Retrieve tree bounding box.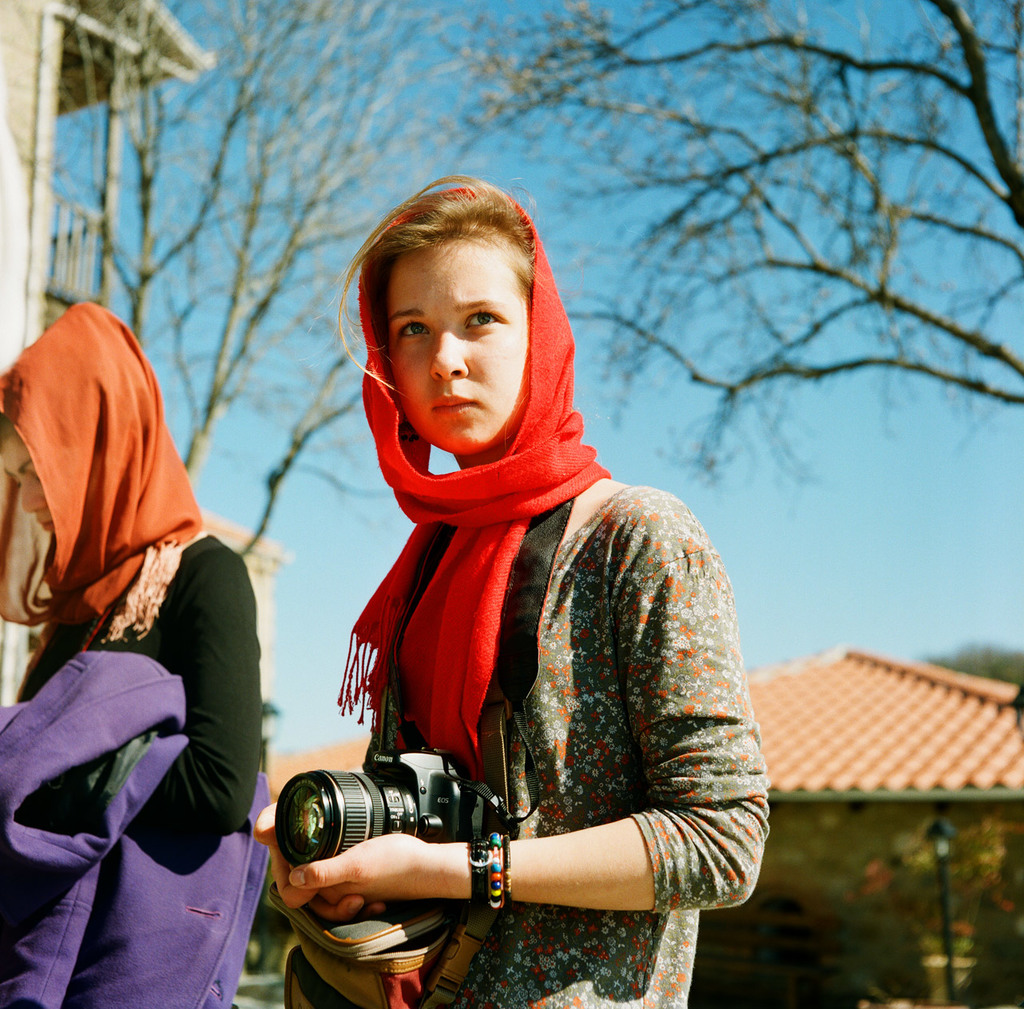
Bounding box: x1=0, y1=0, x2=547, y2=567.
